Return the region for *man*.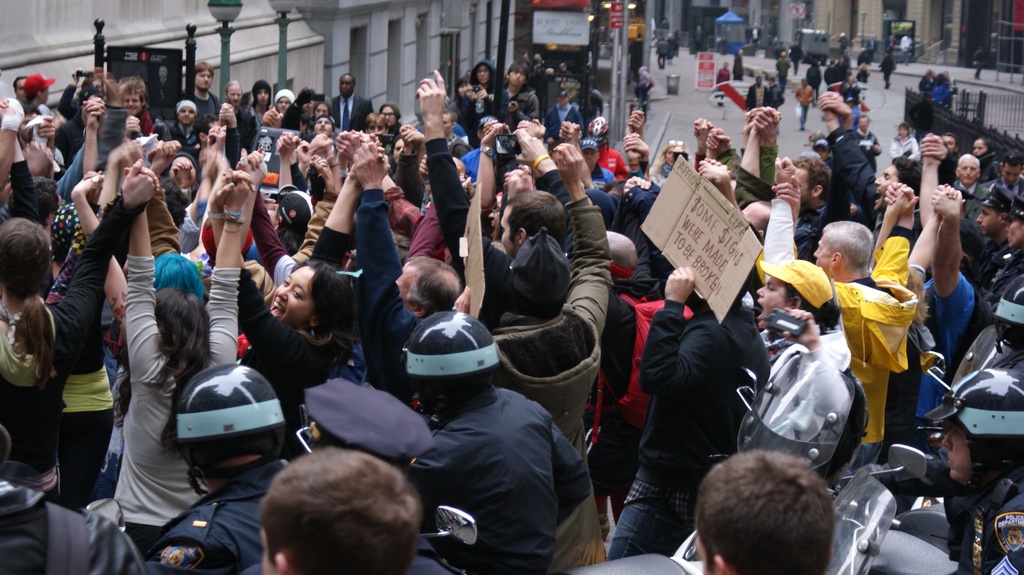
{"x1": 852, "y1": 114, "x2": 882, "y2": 175}.
